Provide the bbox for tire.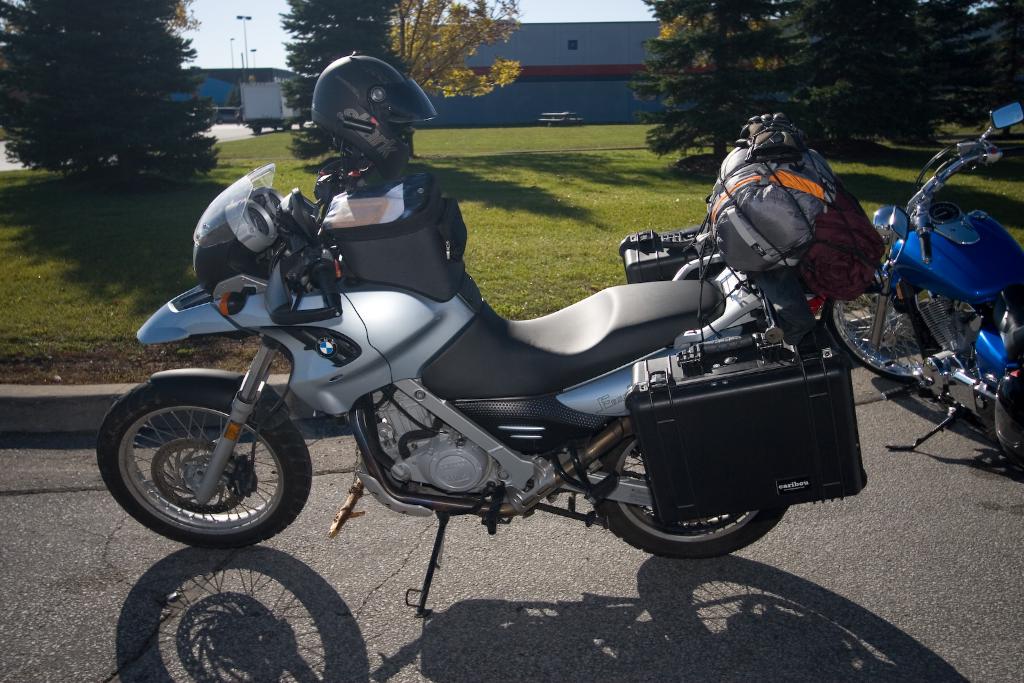
Rect(823, 277, 951, 384).
